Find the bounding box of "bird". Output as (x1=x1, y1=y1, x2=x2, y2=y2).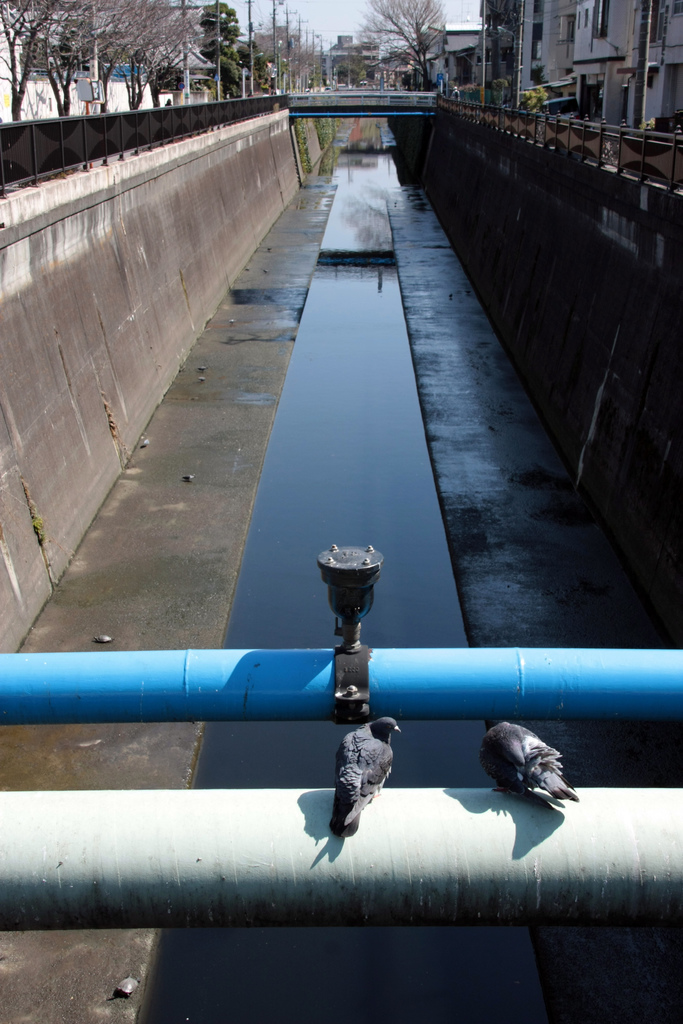
(x1=331, y1=716, x2=400, y2=829).
